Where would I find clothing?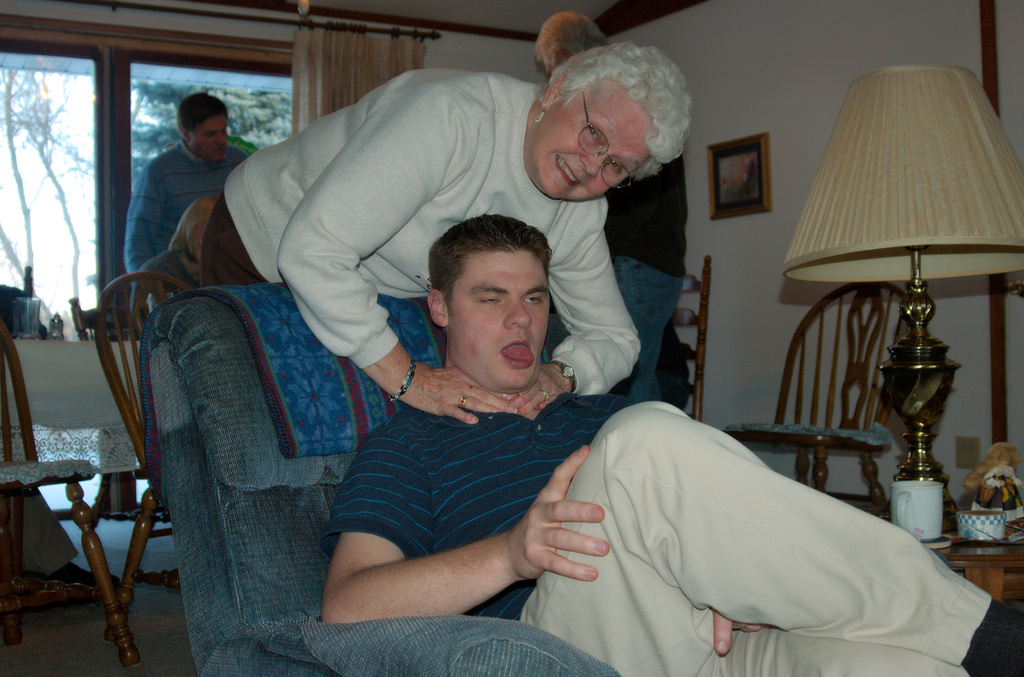
At pyautogui.locateOnScreen(122, 138, 245, 286).
